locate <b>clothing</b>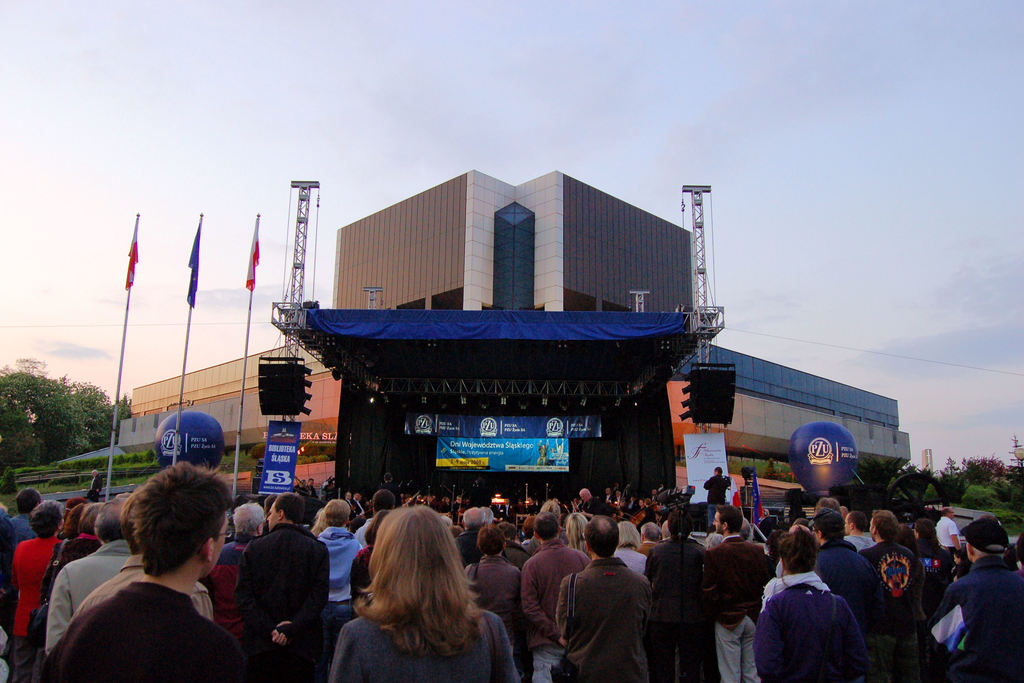
x1=649, y1=533, x2=707, y2=682
